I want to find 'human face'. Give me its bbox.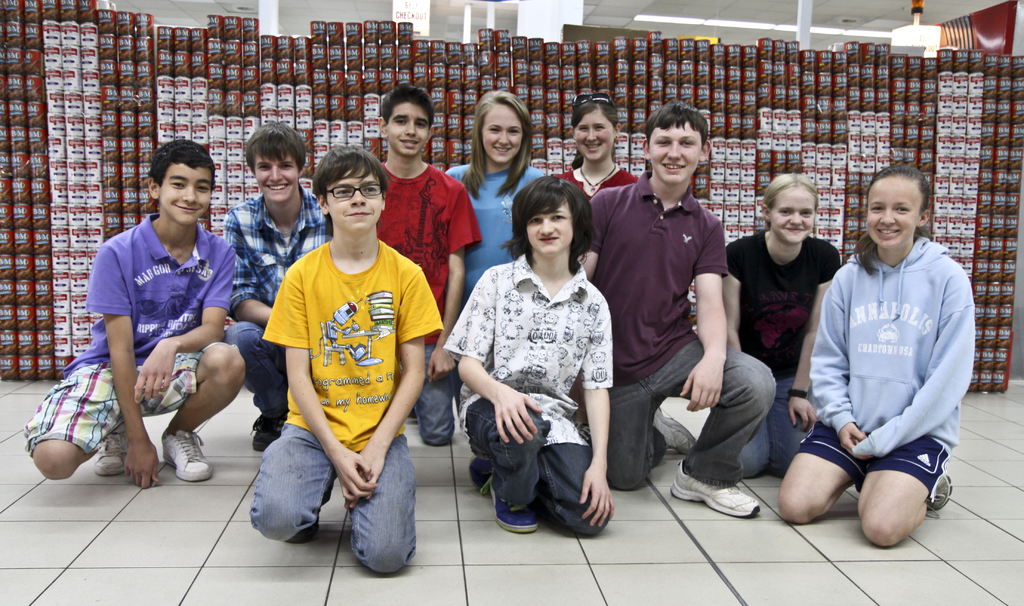
region(767, 189, 813, 242).
